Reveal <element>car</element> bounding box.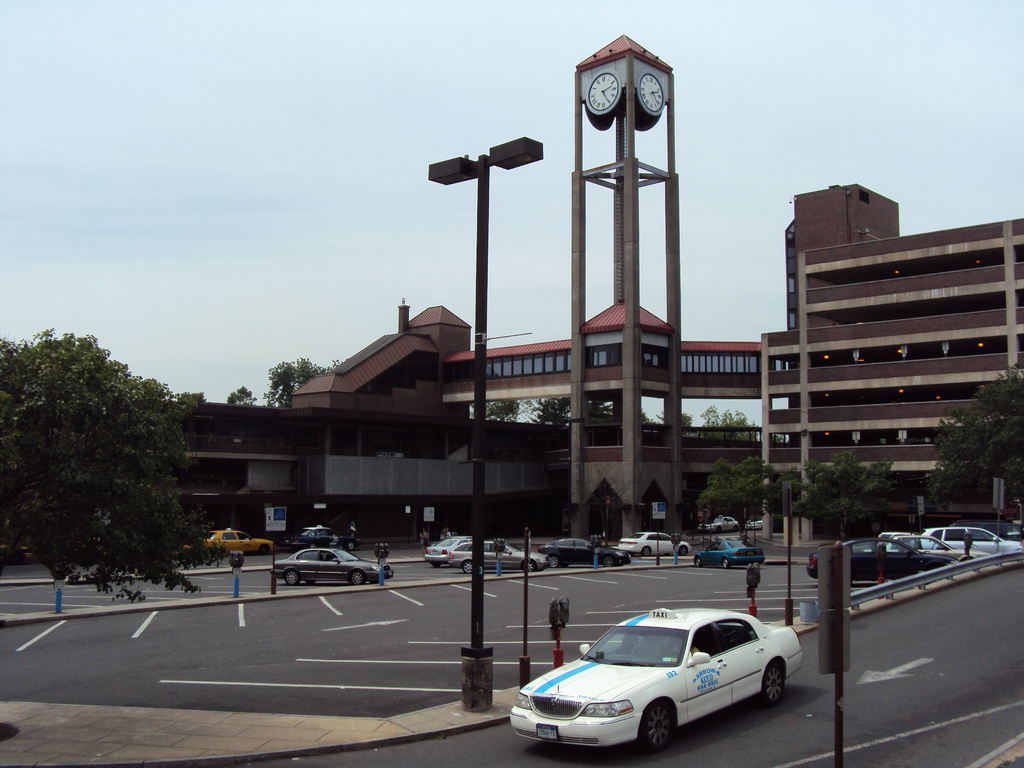
Revealed: left=801, top=535, right=963, bottom=590.
